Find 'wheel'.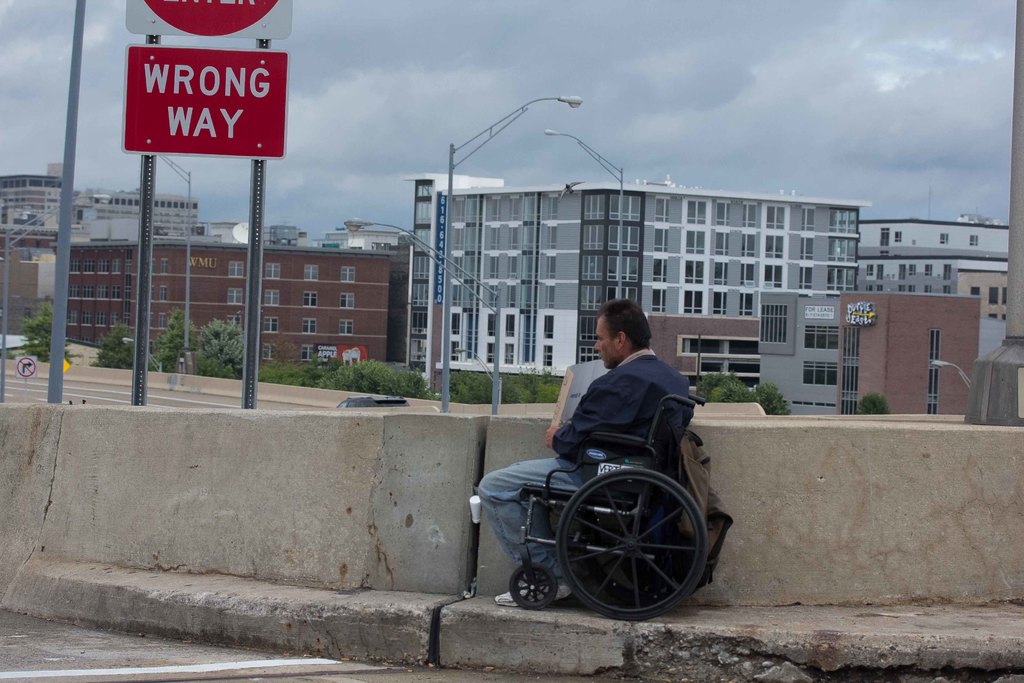
box(541, 469, 714, 617).
